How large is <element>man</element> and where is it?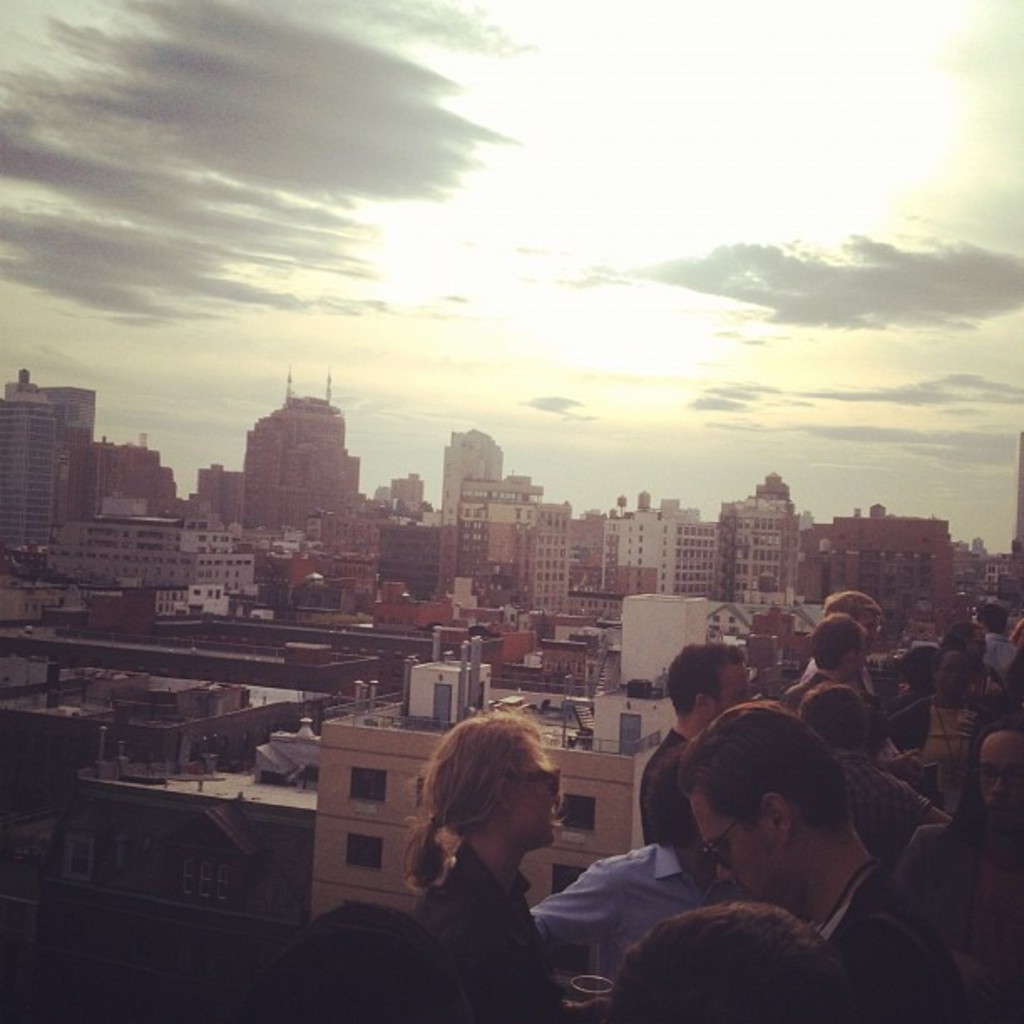
Bounding box: bbox(621, 718, 914, 987).
